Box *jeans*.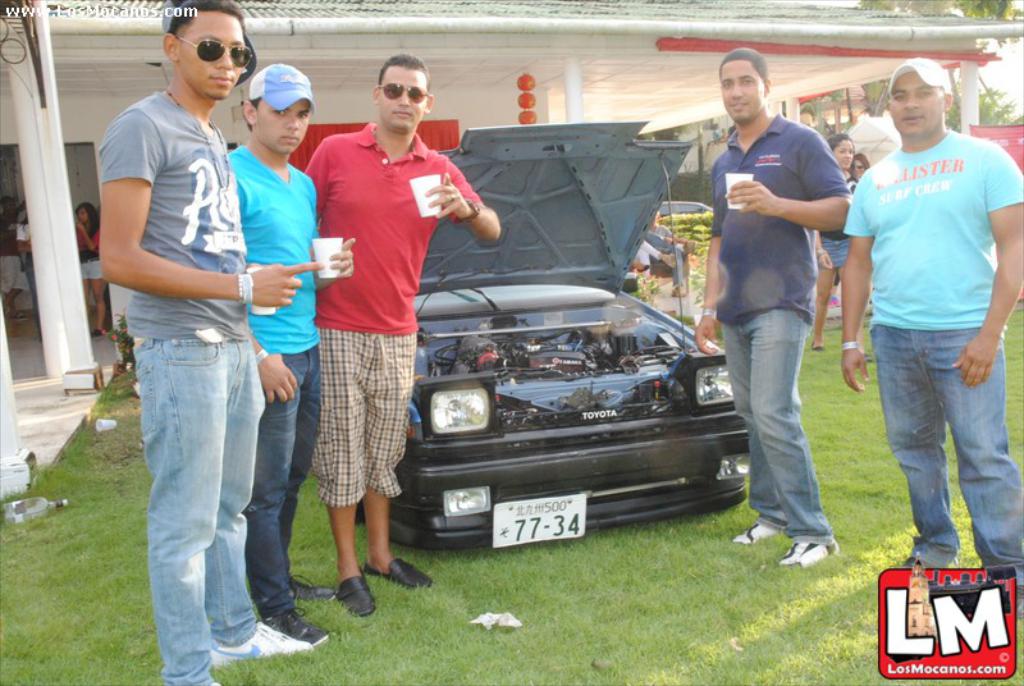
box=[262, 349, 316, 617].
